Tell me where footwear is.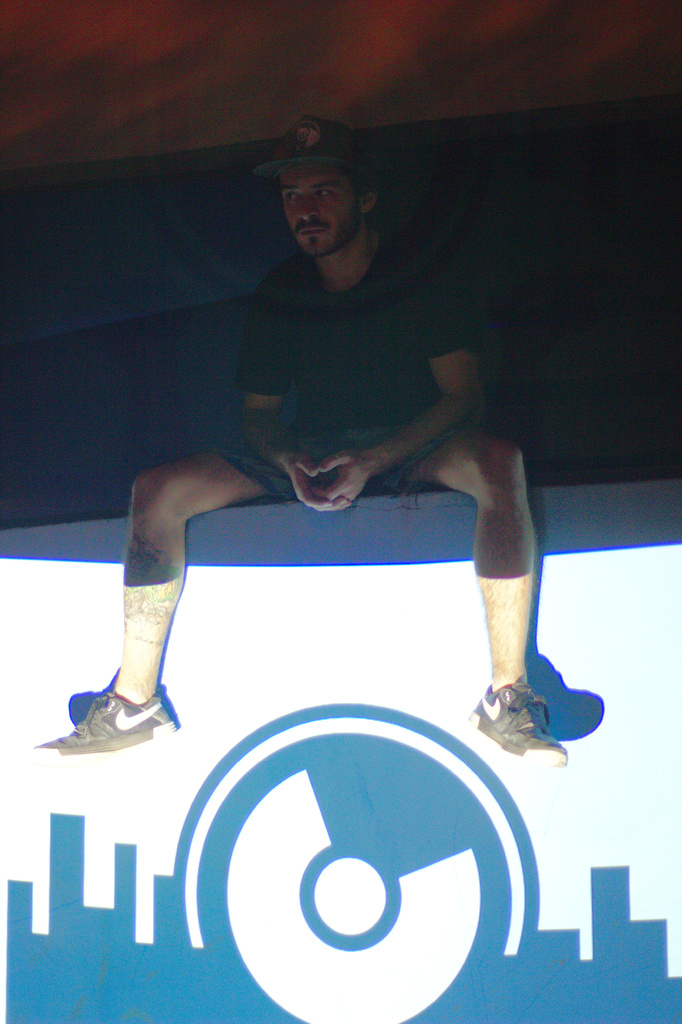
footwear is at <box>46,687,168,760</box>.
